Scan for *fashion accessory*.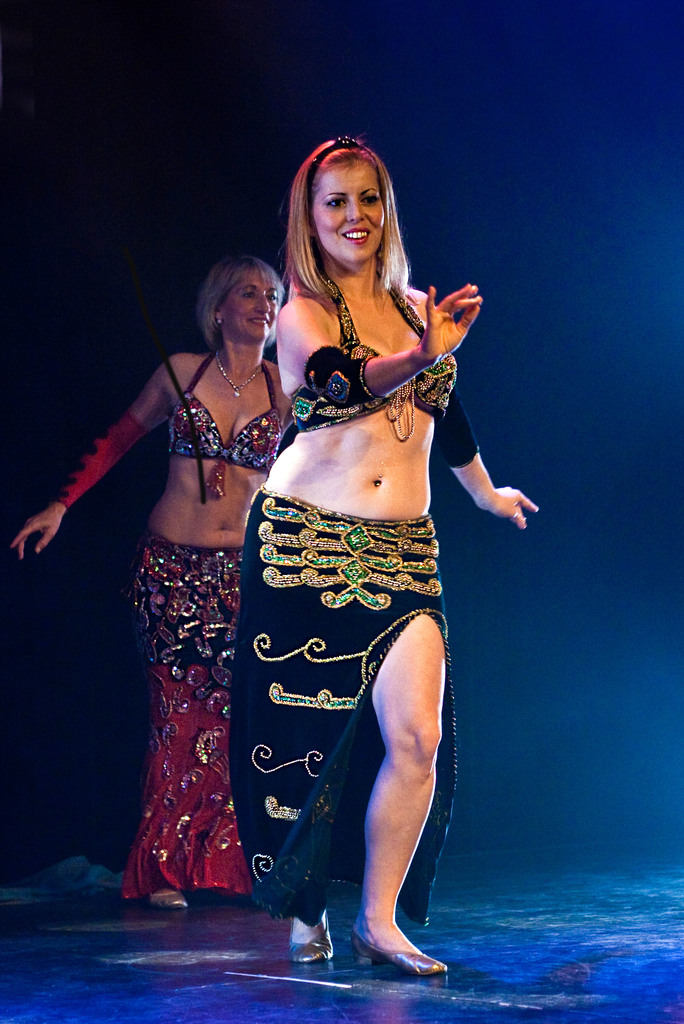
Scan result: left=436, top=389, right=483, bottom=473.
